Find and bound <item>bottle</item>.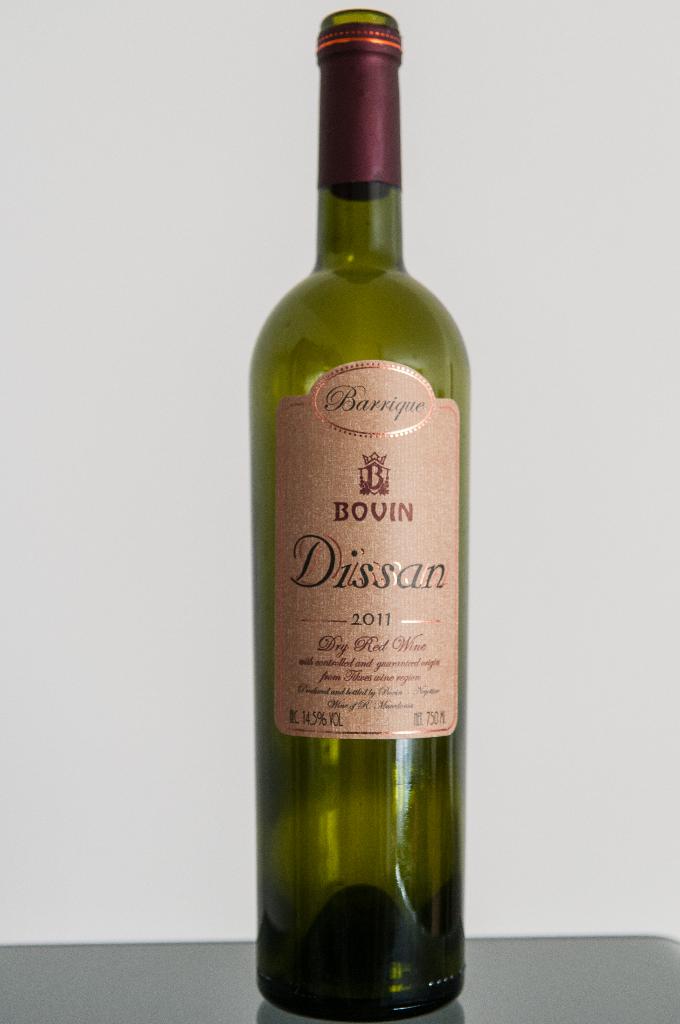
Bound: (left=247, top=9, right=472, bottom=1023).
